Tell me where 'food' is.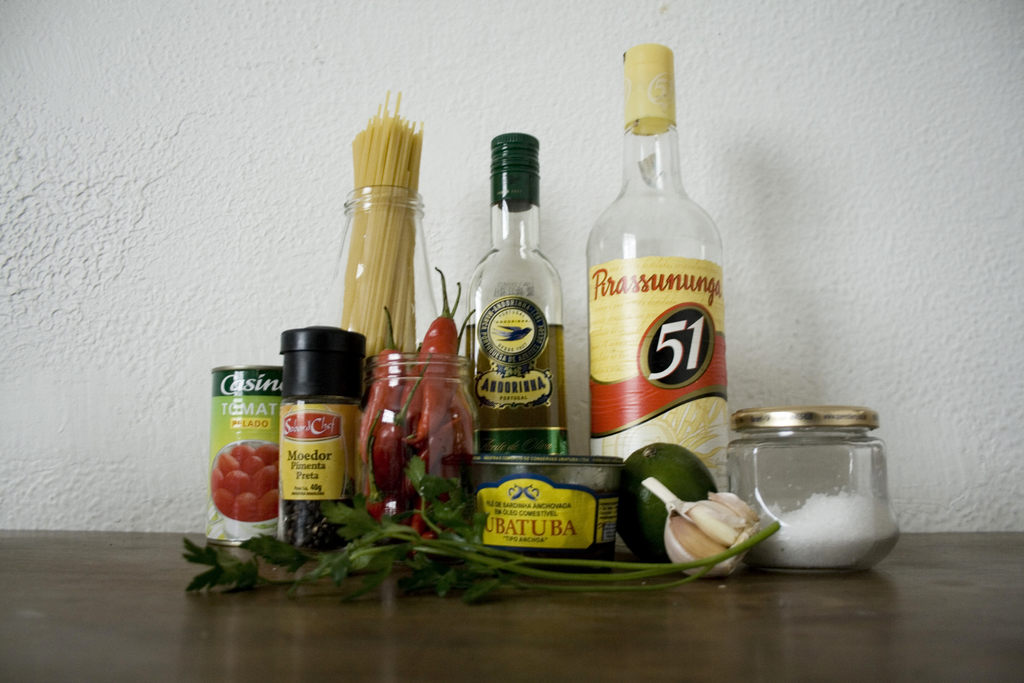
'food' is at 212/472/232/490.
